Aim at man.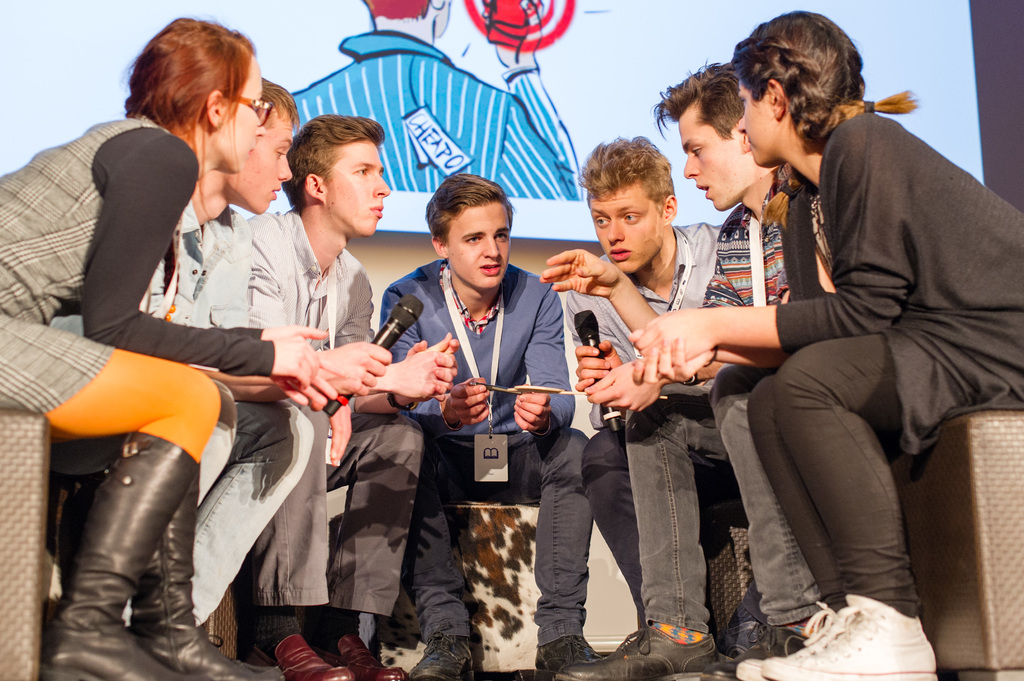
Aimed at [561, 127, 721, 634].
